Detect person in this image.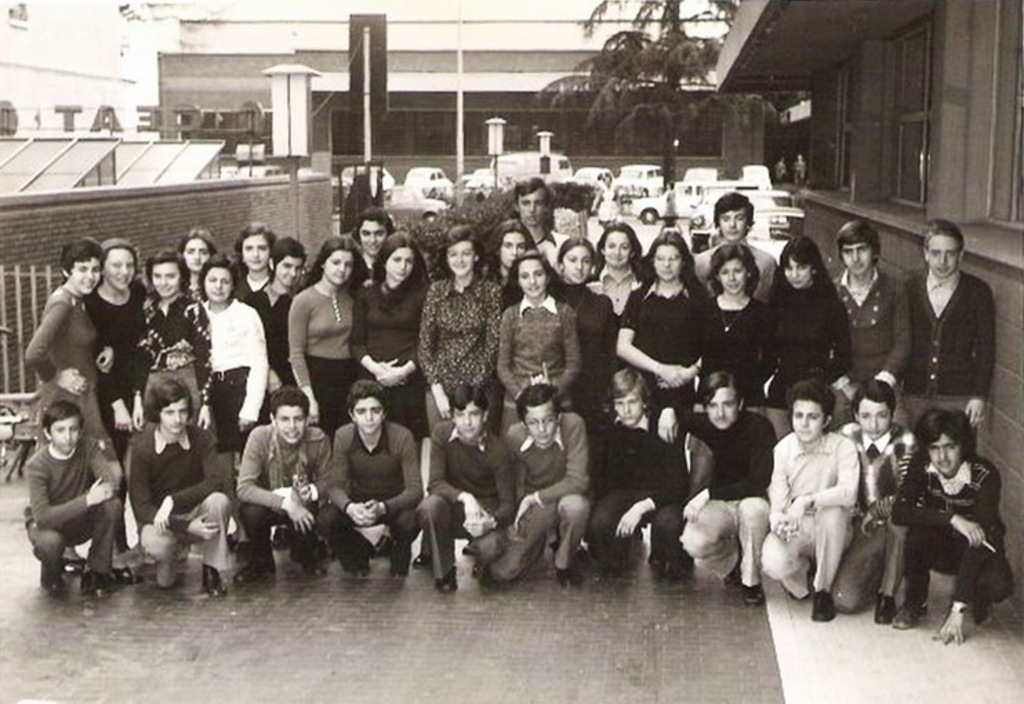
Detection: 501 381 591 577.
